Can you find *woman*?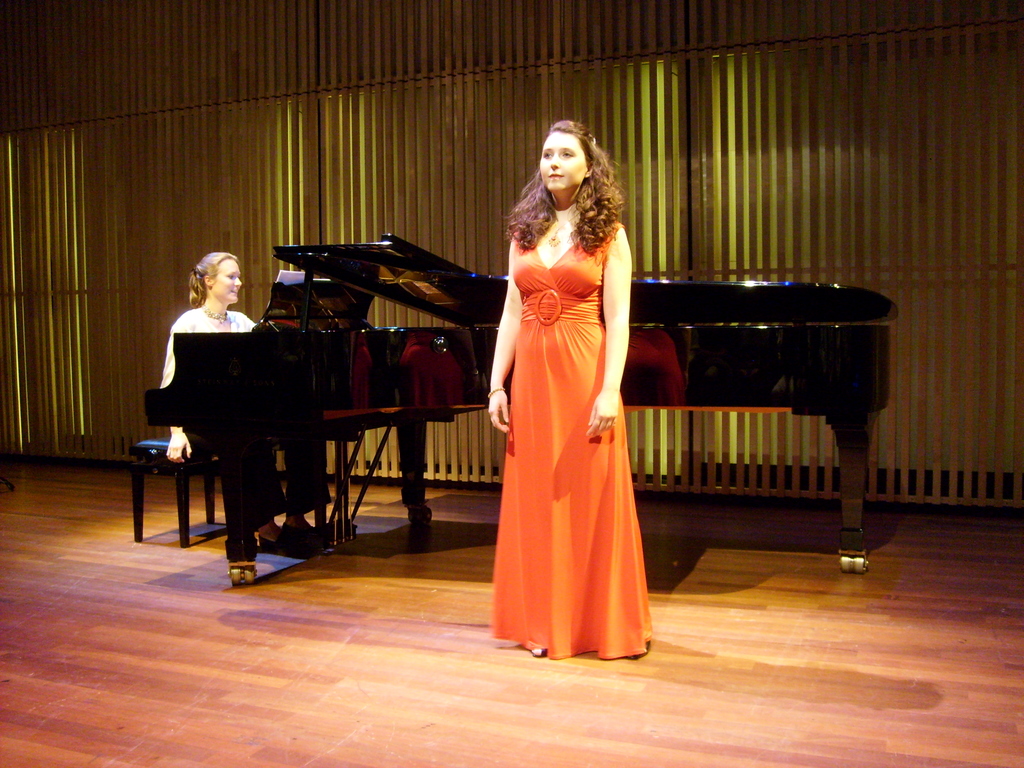
Yes, bounding box: detection(153, 250, 340, 558).
